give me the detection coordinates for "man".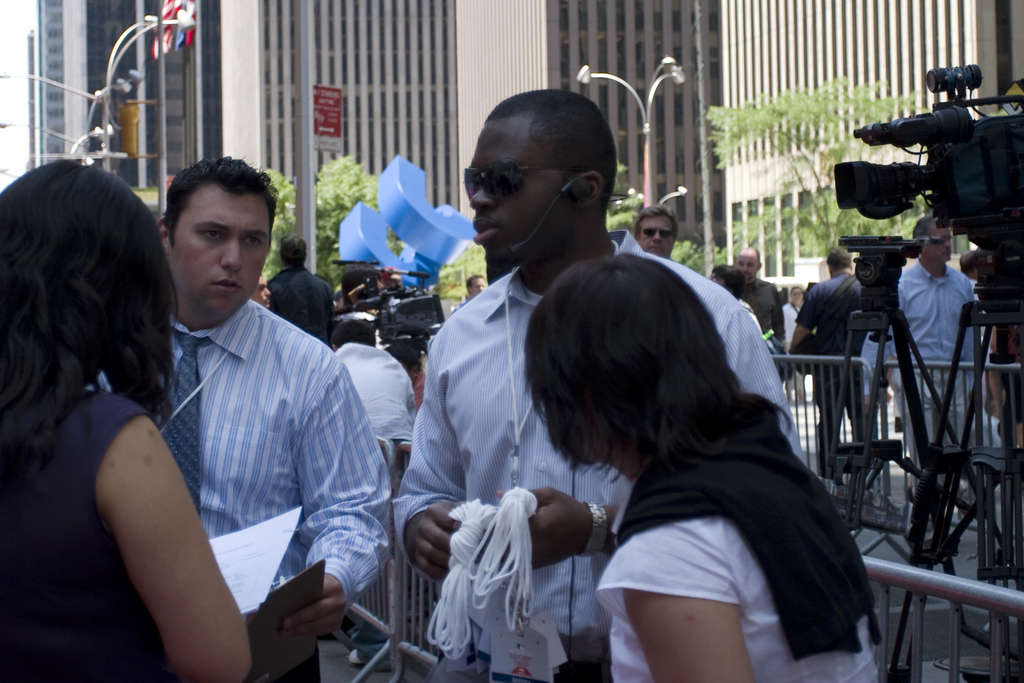
859 218 979 545.
